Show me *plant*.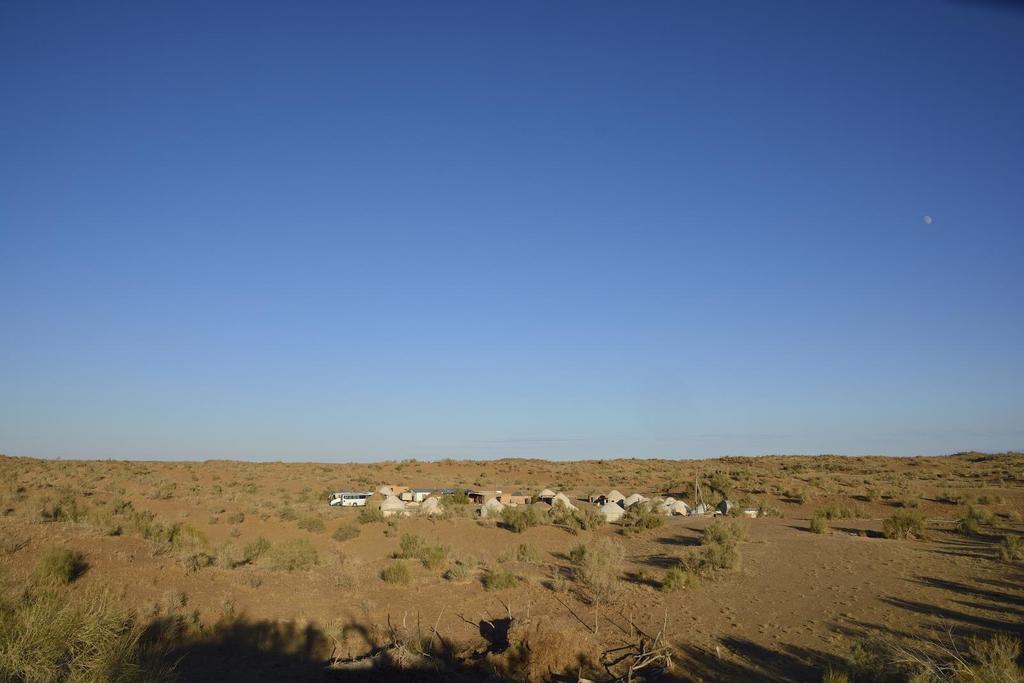
*plant* is here: Rect(634, 627, 698, 682).
